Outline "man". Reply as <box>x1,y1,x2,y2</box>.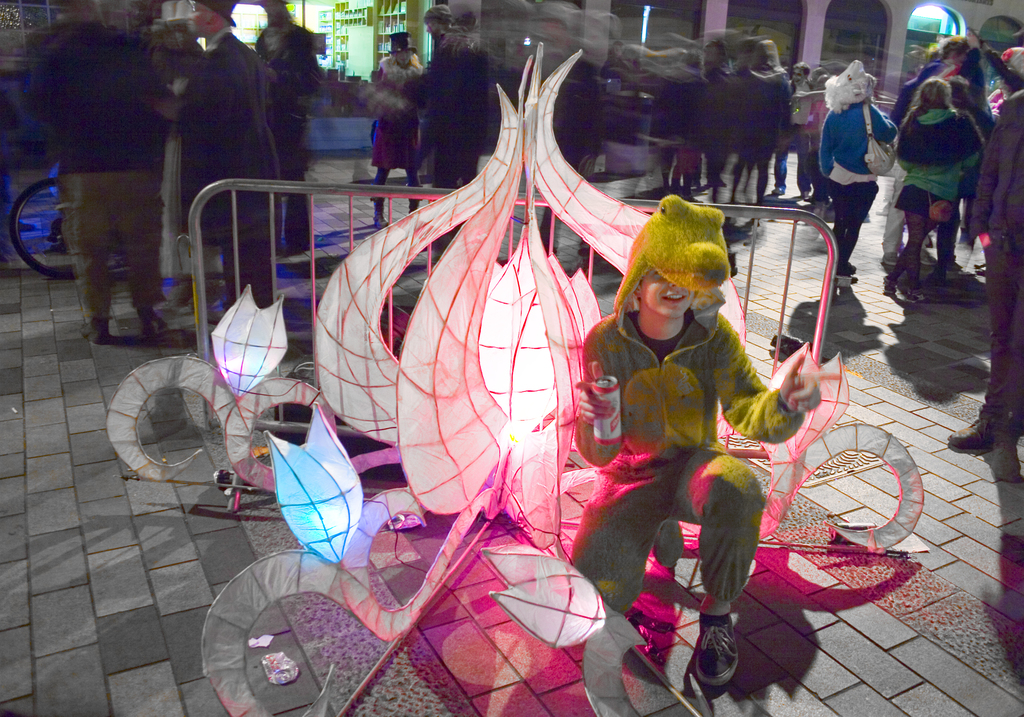
<box>385,0,493,261</box>.
